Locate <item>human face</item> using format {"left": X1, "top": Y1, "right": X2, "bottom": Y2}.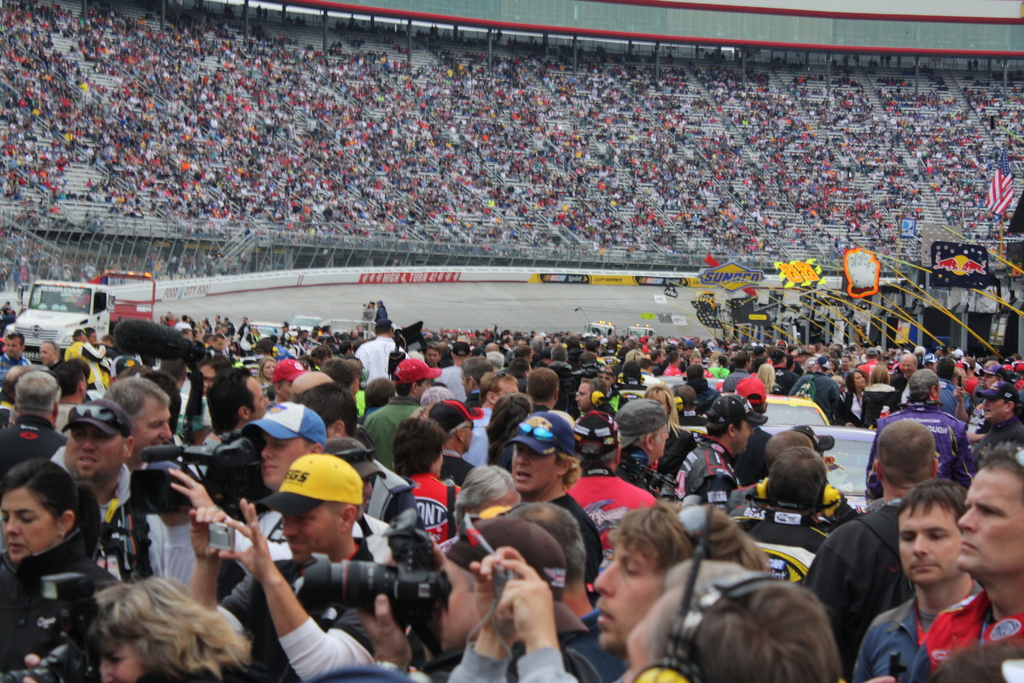
{"left": 261, "top": 429, "right": 306, "bottom": 483}.
